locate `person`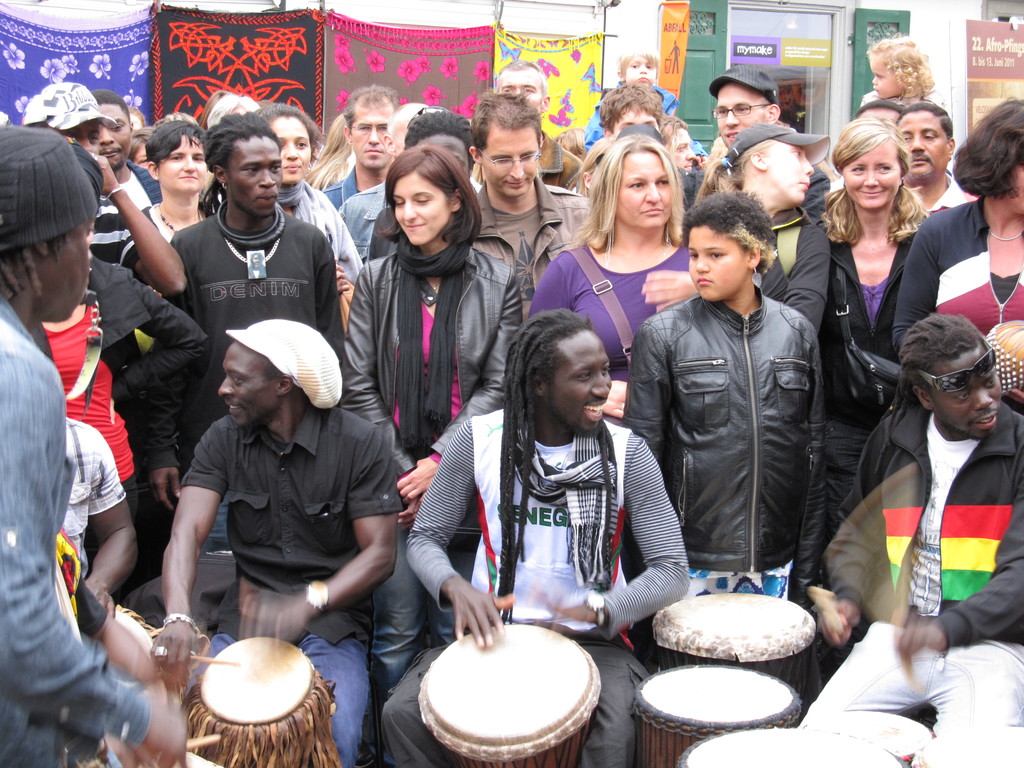
(left=625, top=189, right=824, bottom=604)
